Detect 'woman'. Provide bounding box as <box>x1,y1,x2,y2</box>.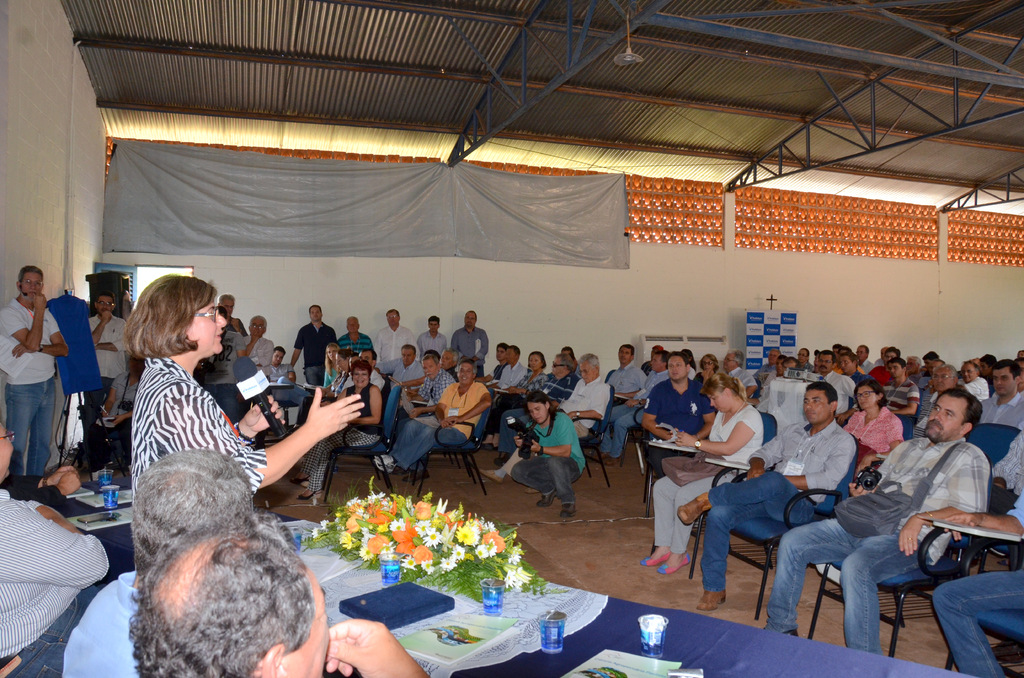
<box>321,353,353,403</box>.
